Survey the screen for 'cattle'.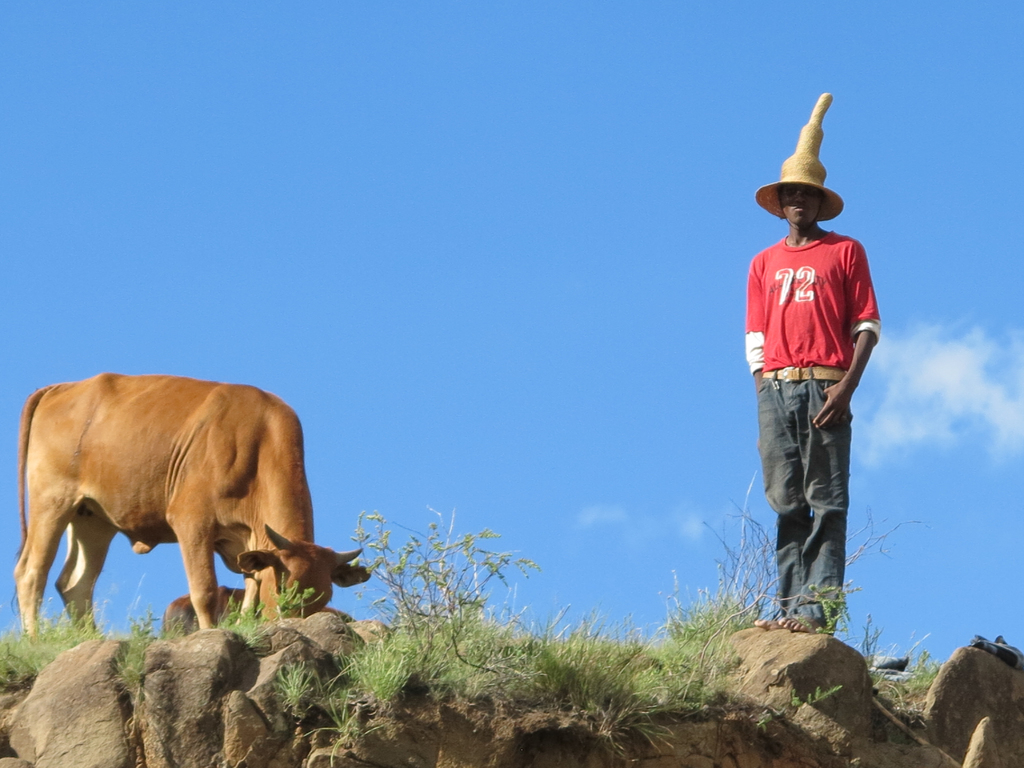
Survey found: 17,376,336,664.
